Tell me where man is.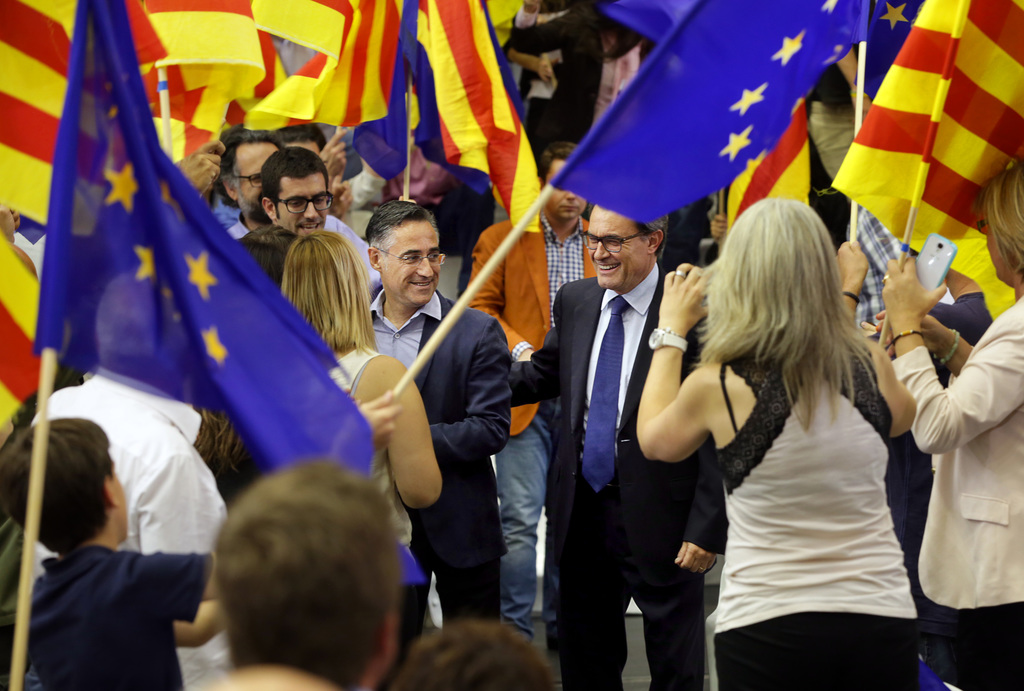
man is at [left=808, top=47, right=871, bottom=179].
